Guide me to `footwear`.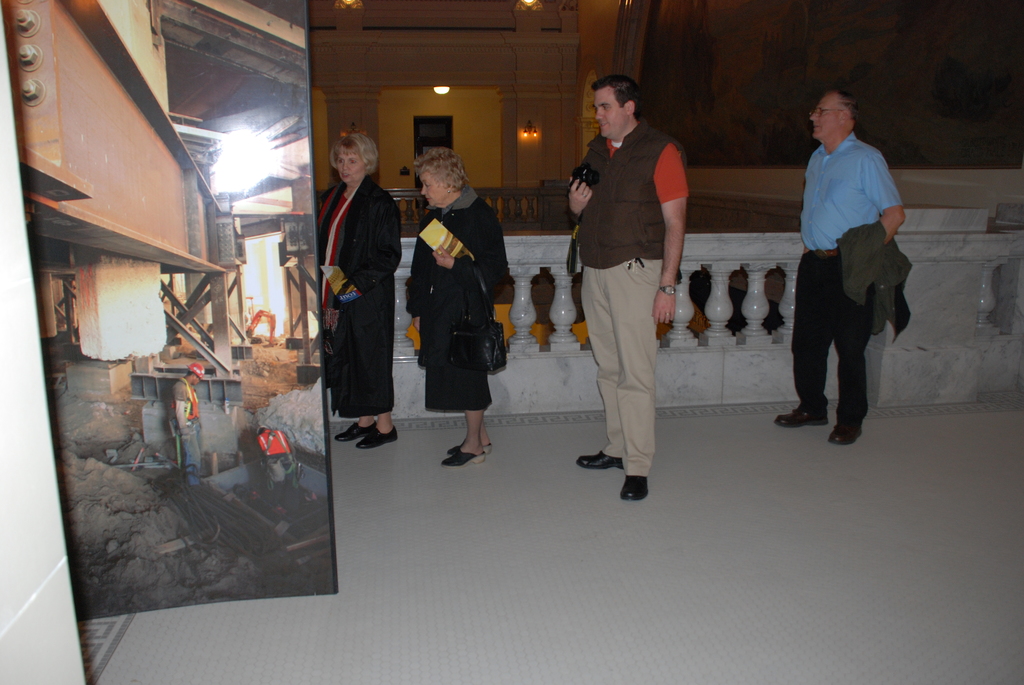
Guidance: [x1=826, y1=414, x2=865, y2=443].
